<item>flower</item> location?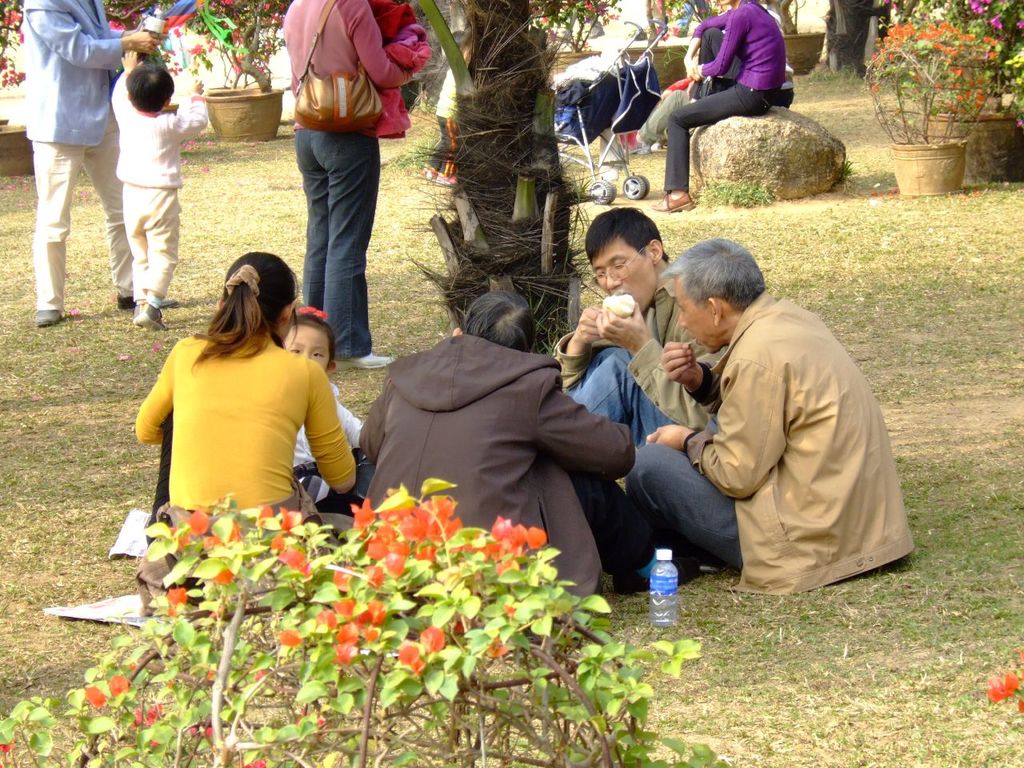
<box>0,1,34,95</box>
